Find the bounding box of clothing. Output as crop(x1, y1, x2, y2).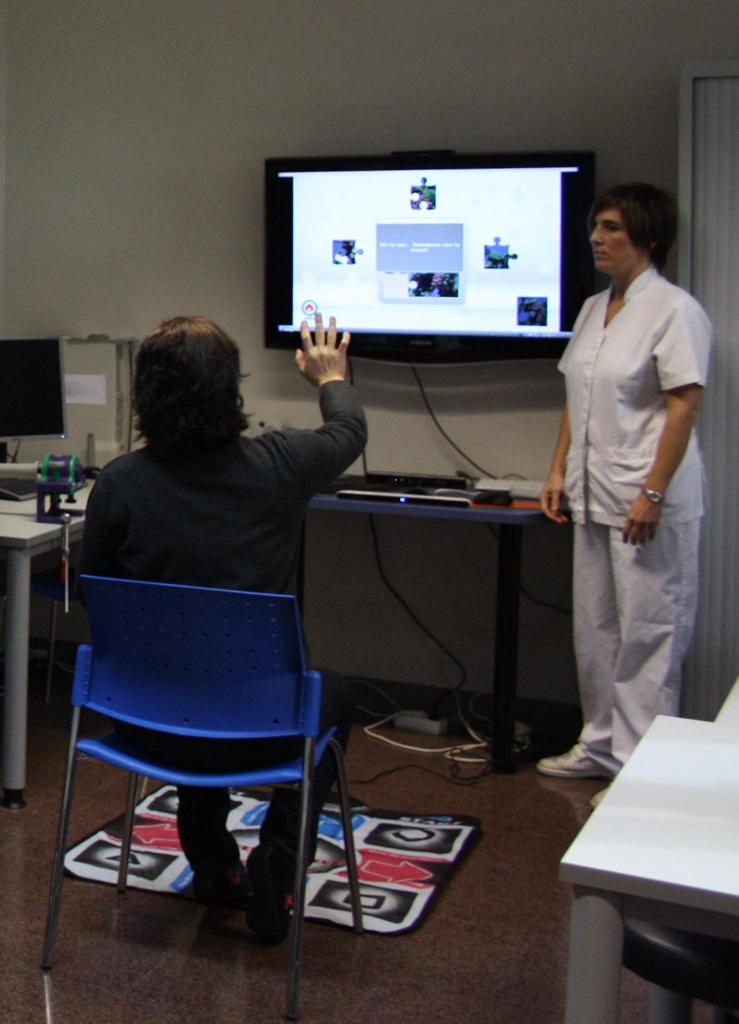
crop(76, 381, 370, 872).
